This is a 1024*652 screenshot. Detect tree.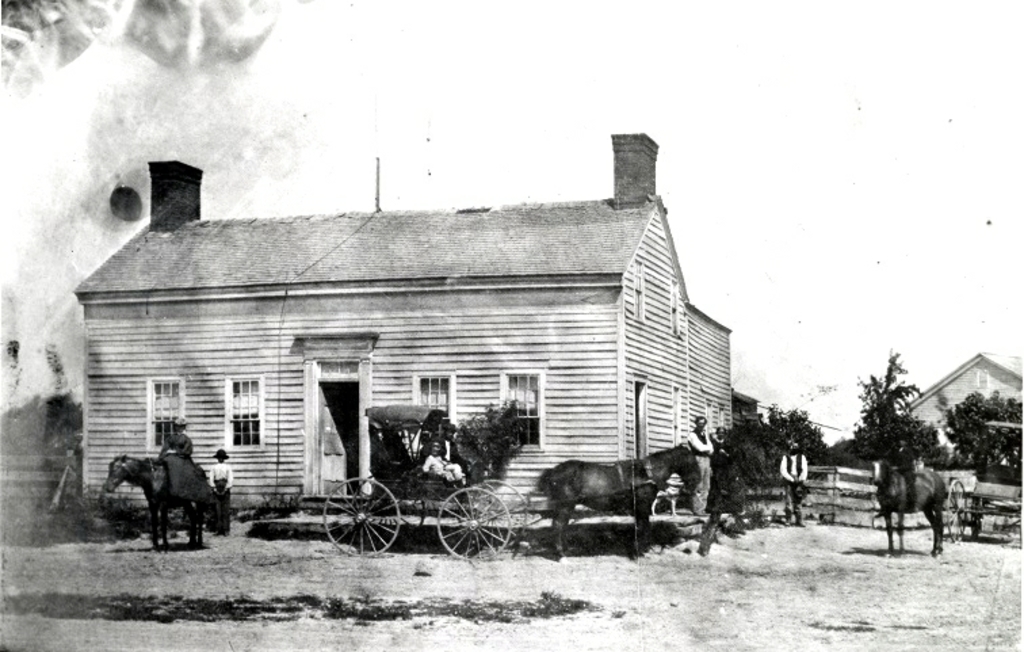
bbox=[849, 347, 939, 468].
